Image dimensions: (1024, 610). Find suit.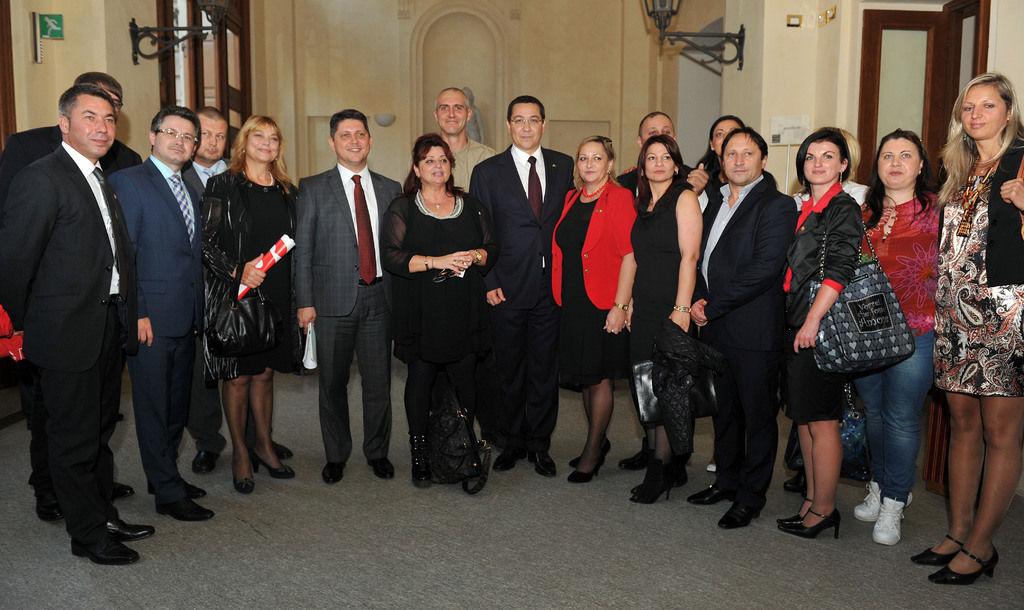
locate(185, 157, 257, 456).
